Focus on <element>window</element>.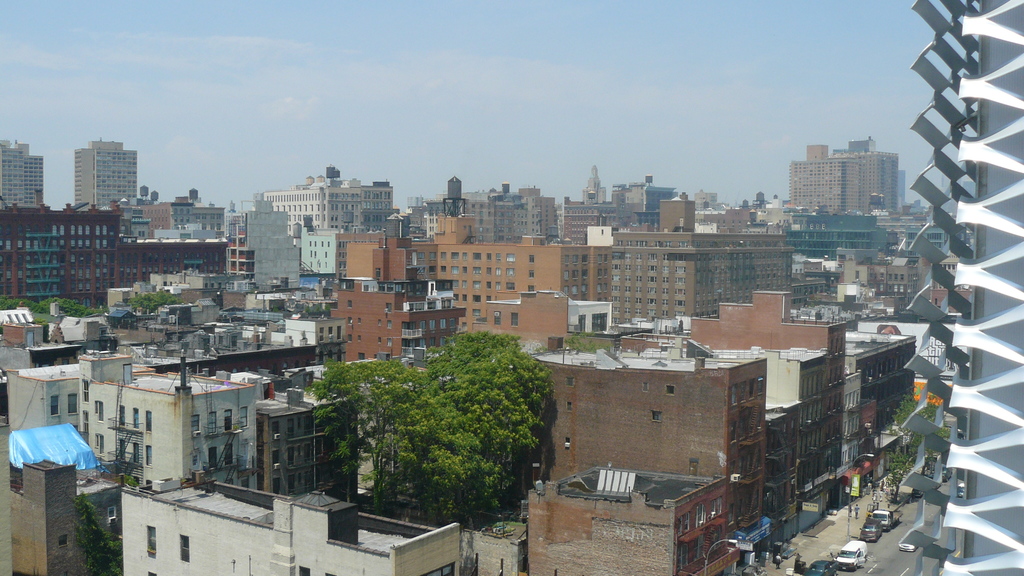
Focused at (left=666, top=383, right=674, bottom=397).
